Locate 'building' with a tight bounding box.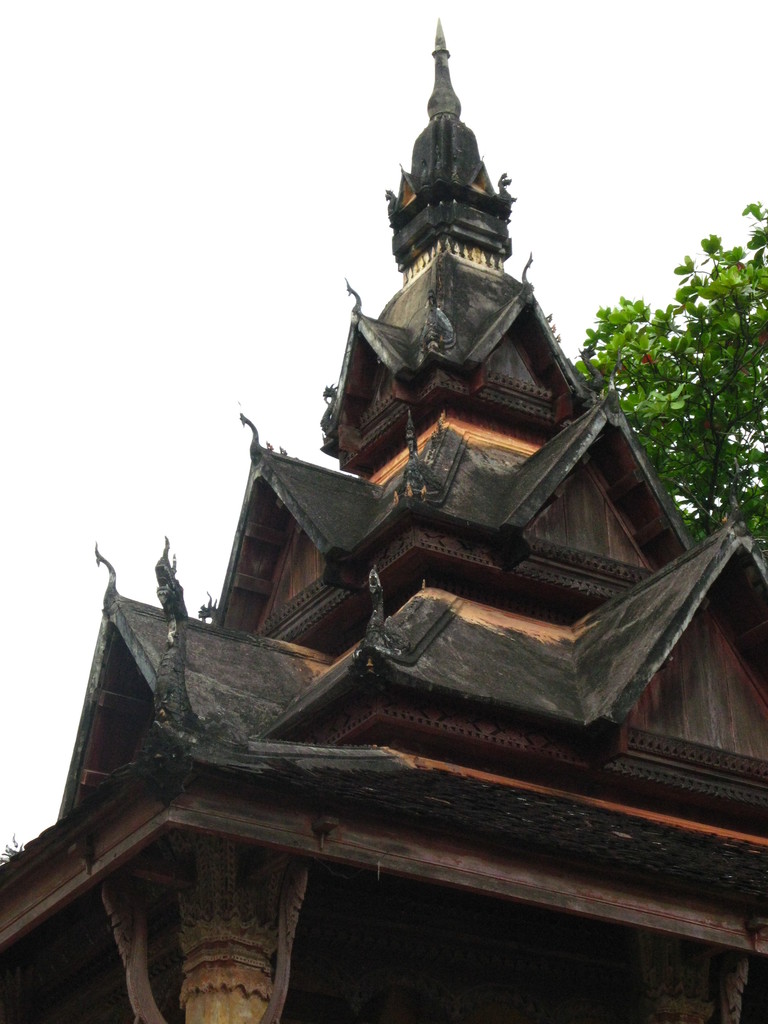
bbox(0, 19, 767, 1023).
